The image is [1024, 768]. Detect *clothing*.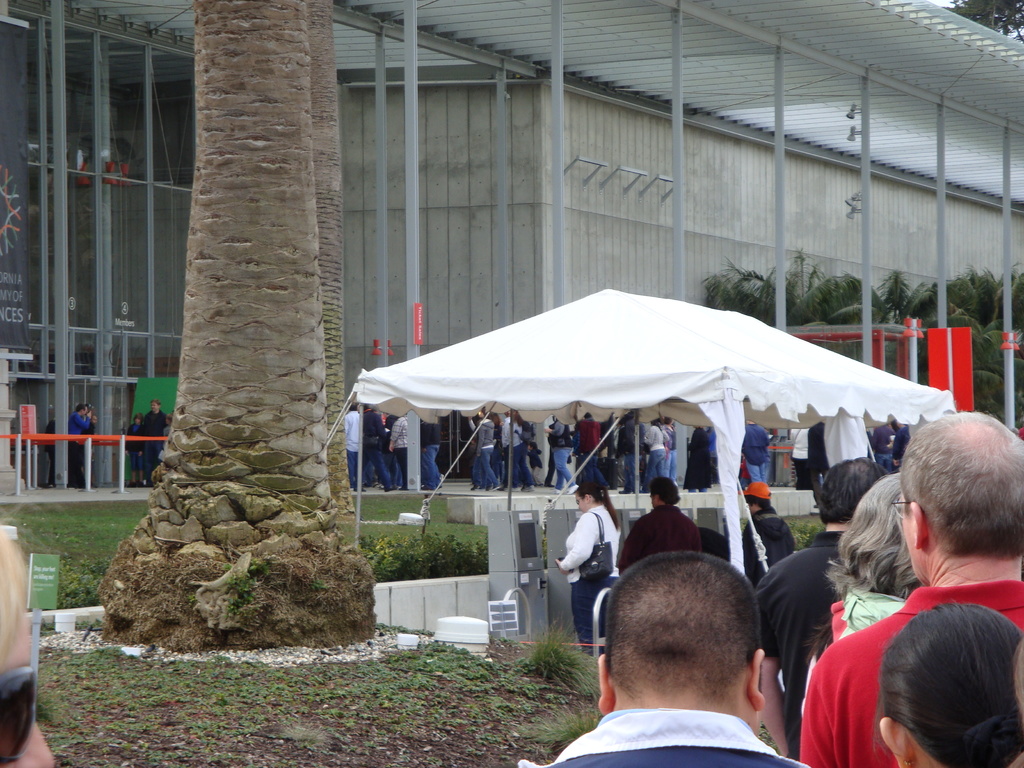
Detection: (615,504,704,567).
